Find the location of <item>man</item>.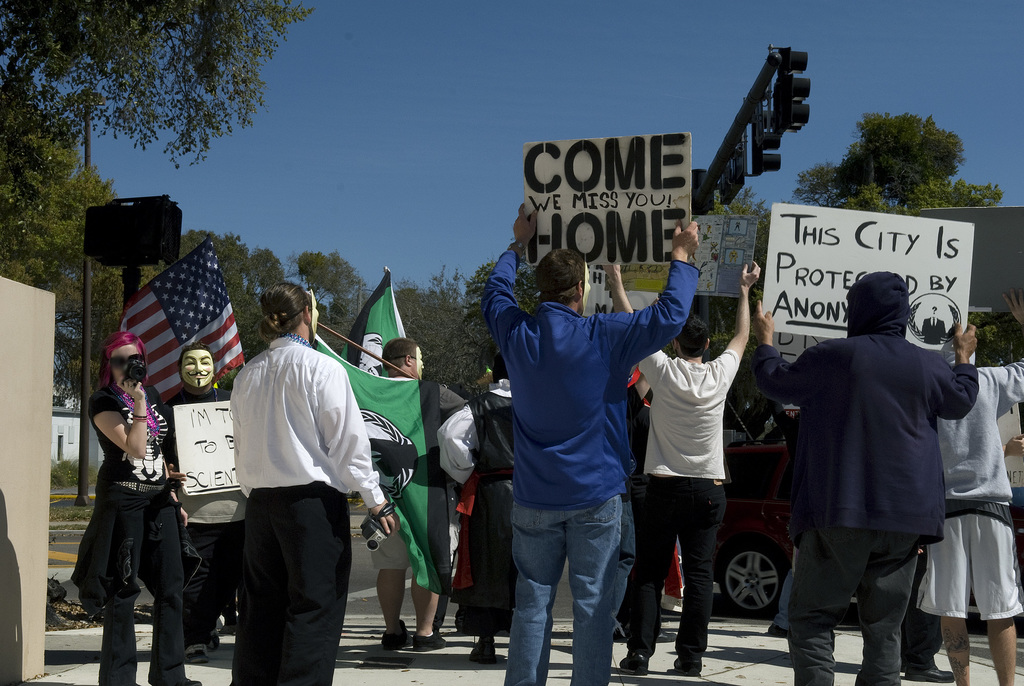
Location: l=481, t=201, r=701, b=685.
